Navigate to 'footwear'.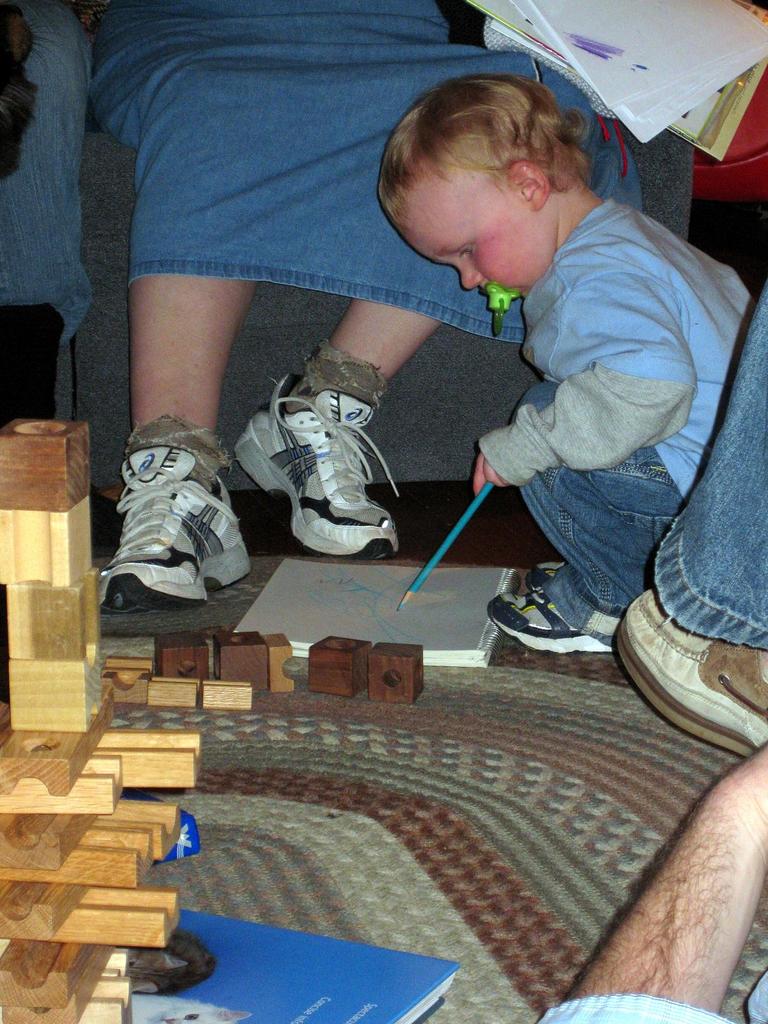
Navigation target: bbox=(526, 557, 561, 593).
